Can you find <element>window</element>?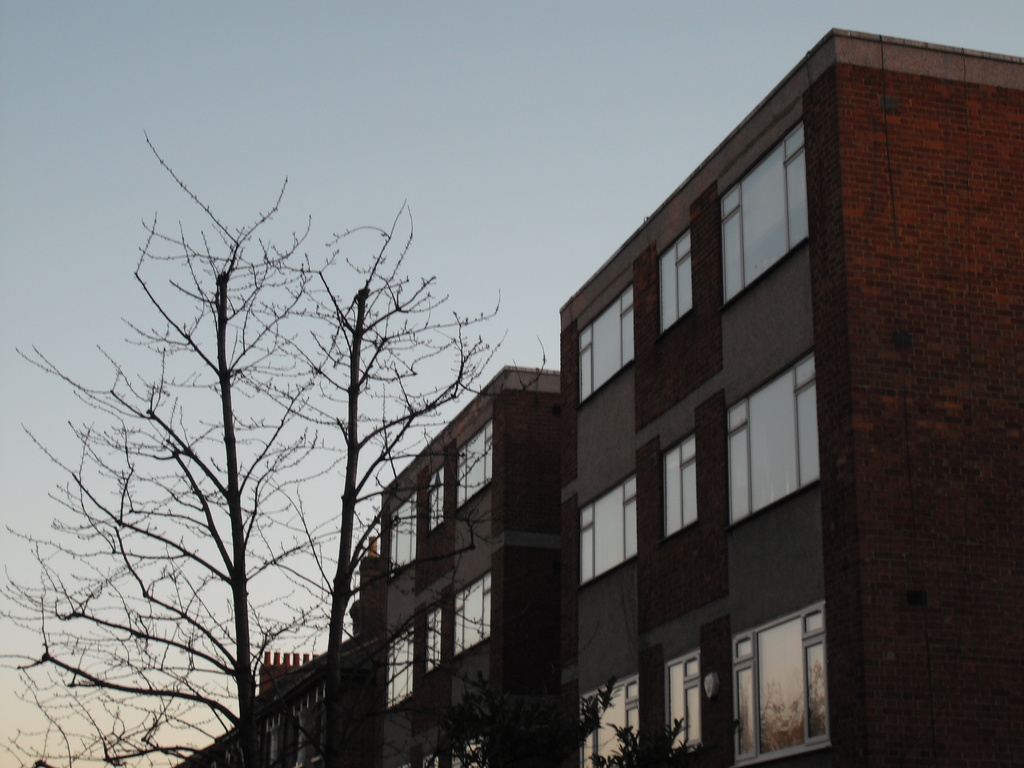
Yes, bounding box: {"x1": 723, "y1": 349, "x2": 818, "y2": 524}.
